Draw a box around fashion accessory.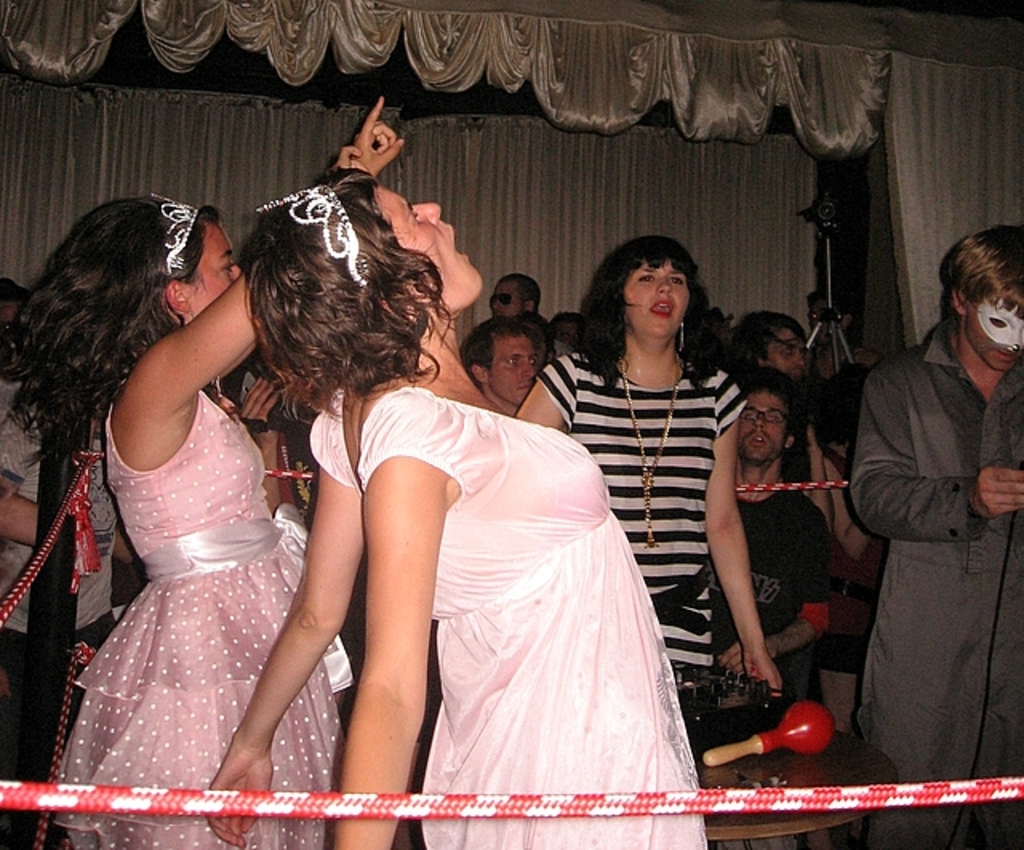
BBox(256, 181, 368, 293).
